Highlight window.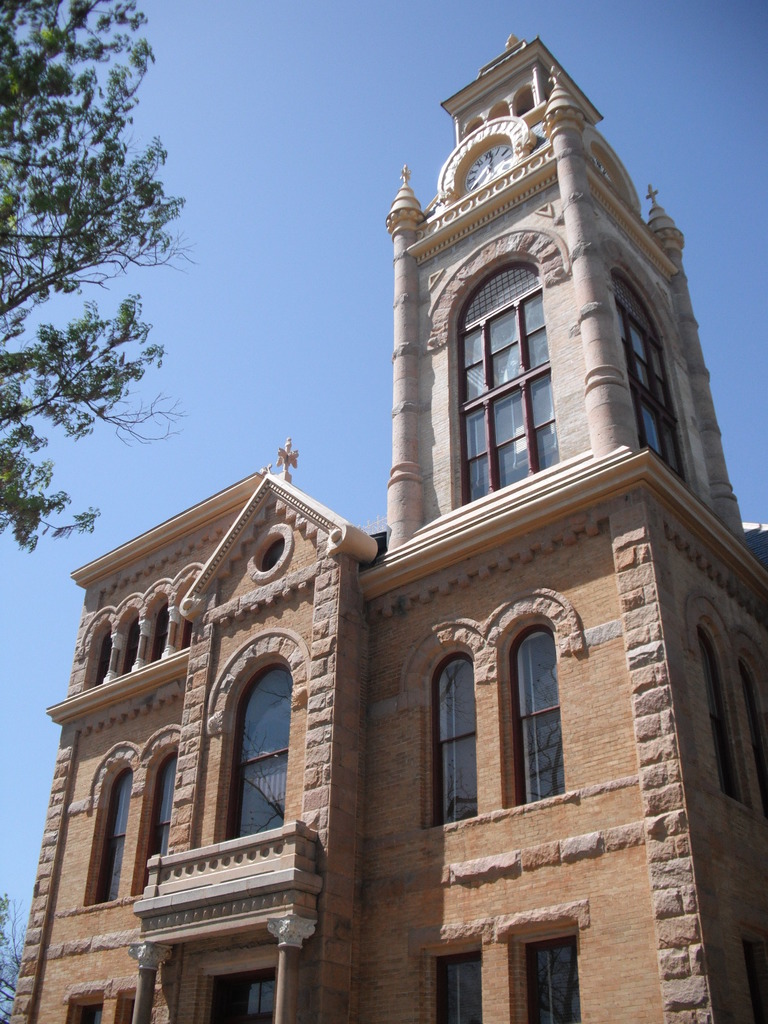
Highlighted region: bbox=(611, 281, 683, 476).
